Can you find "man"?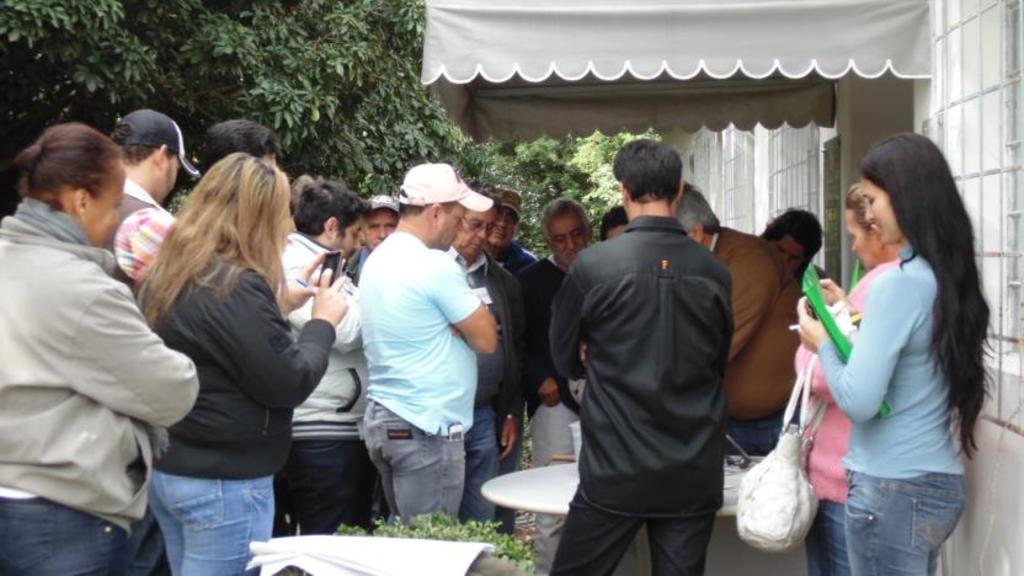
Yes, bounding box: <region>527, 122, 757, 575</region>.
